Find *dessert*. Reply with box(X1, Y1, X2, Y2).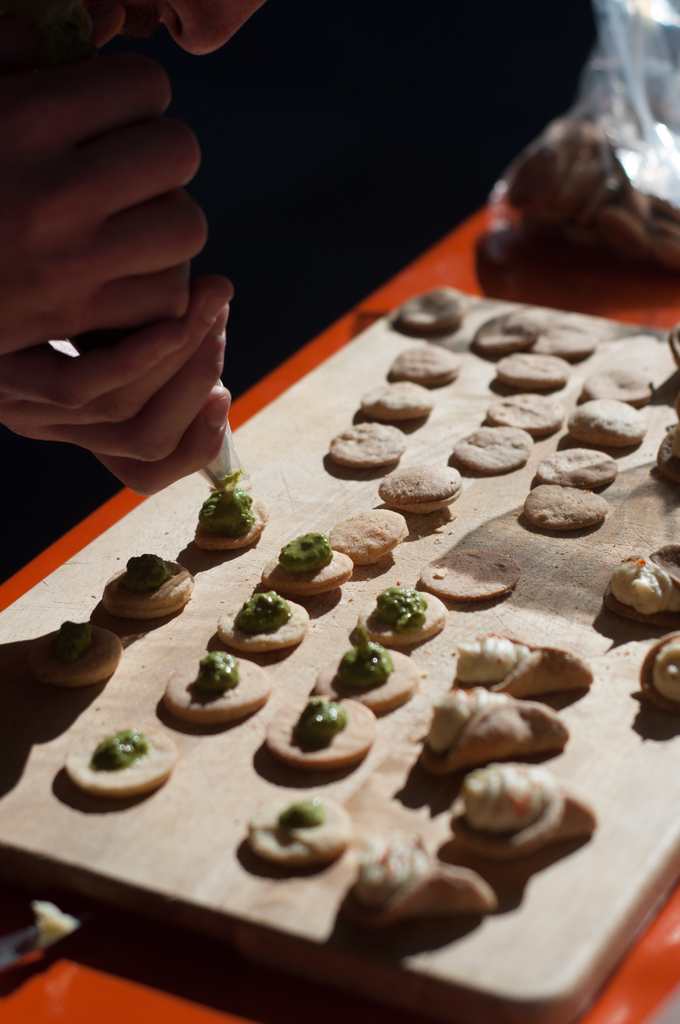
box(537, 435, 599, 488).
